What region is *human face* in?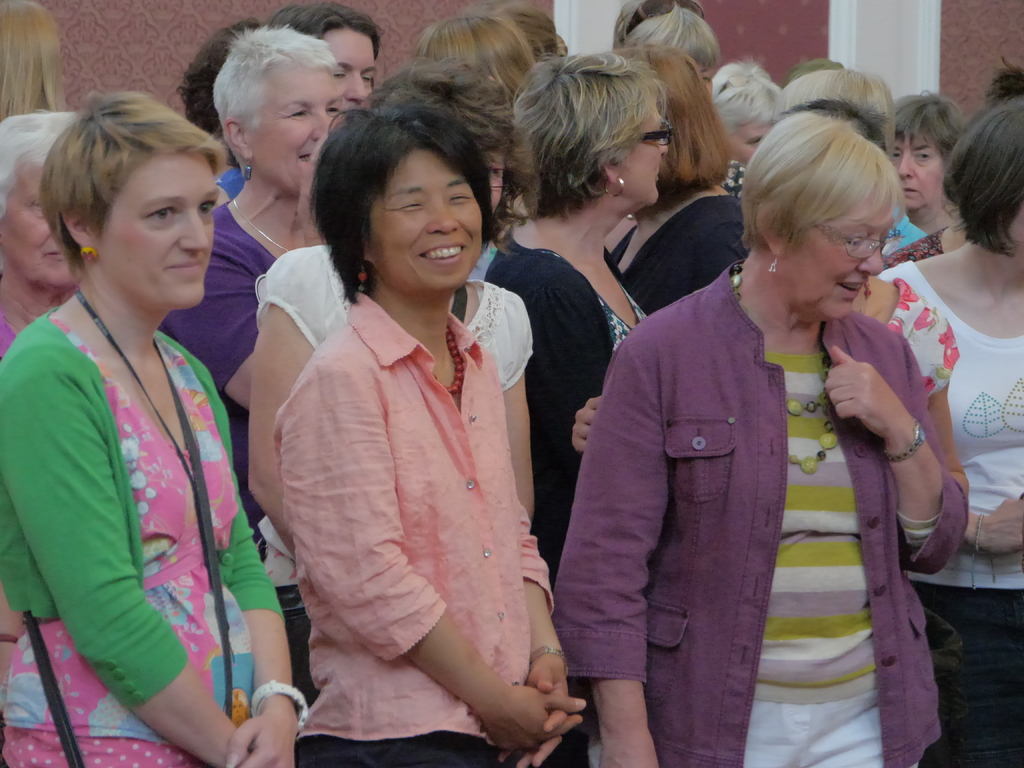
rect(619, 98, 669, 205).
